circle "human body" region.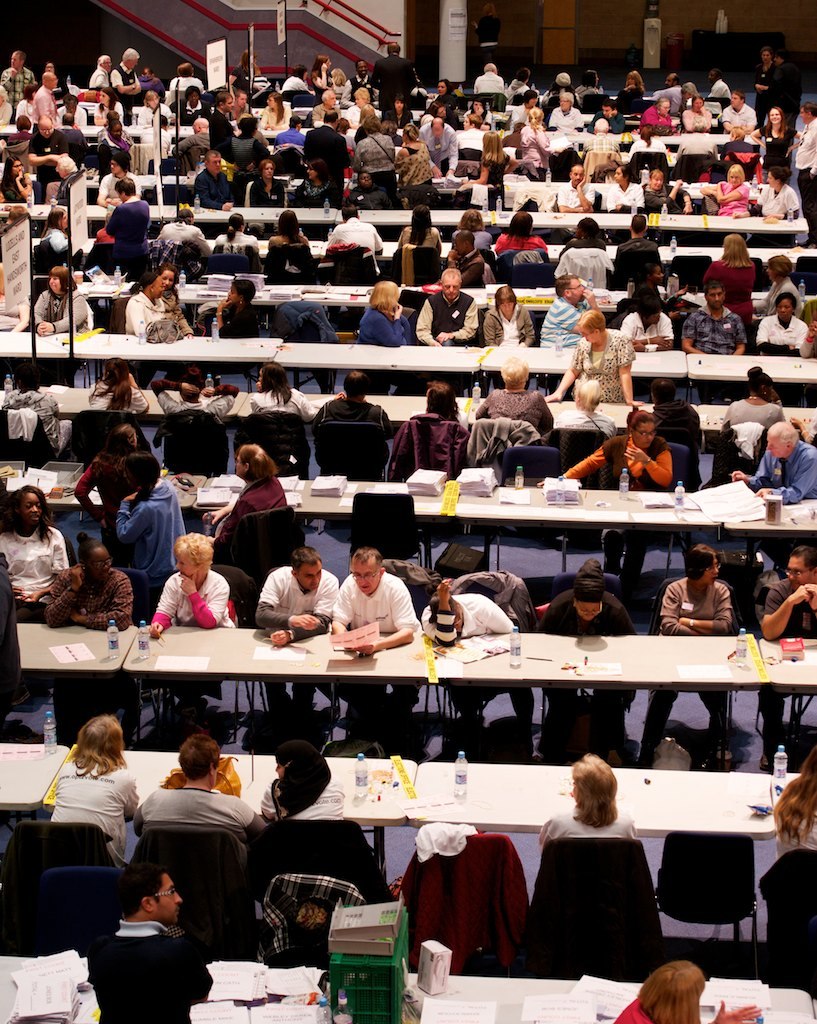
Region: [151, 569, 236, 716].
